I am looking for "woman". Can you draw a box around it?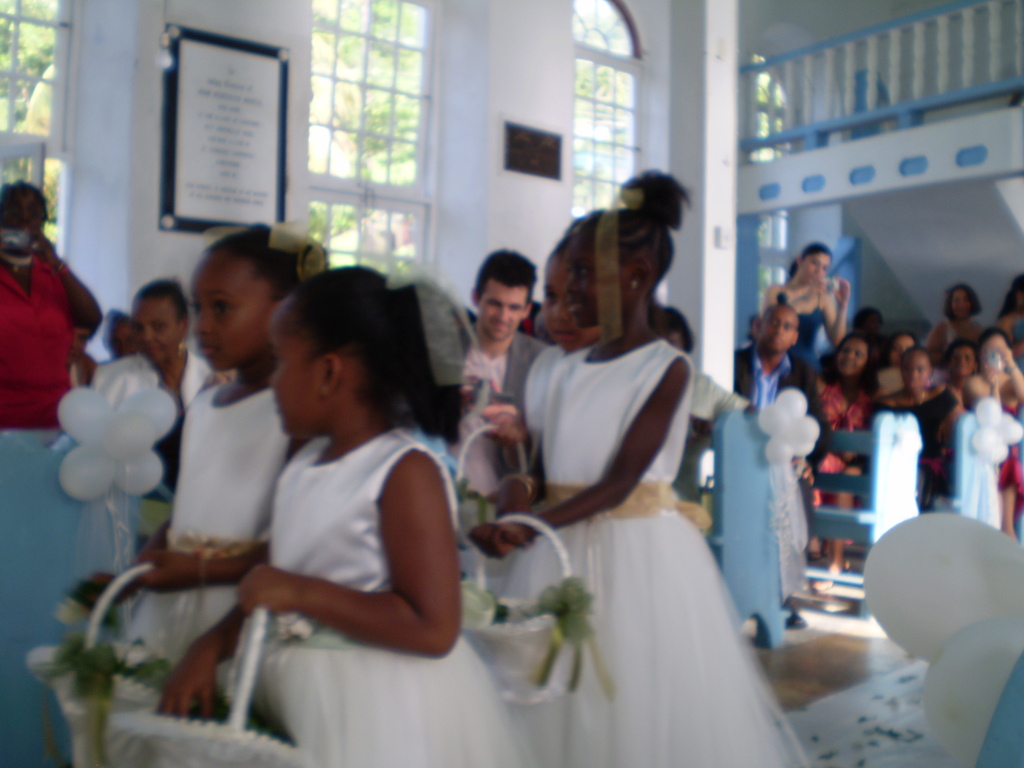
Sure, the bounding box is bbox=[82, 274, 216, 492].
